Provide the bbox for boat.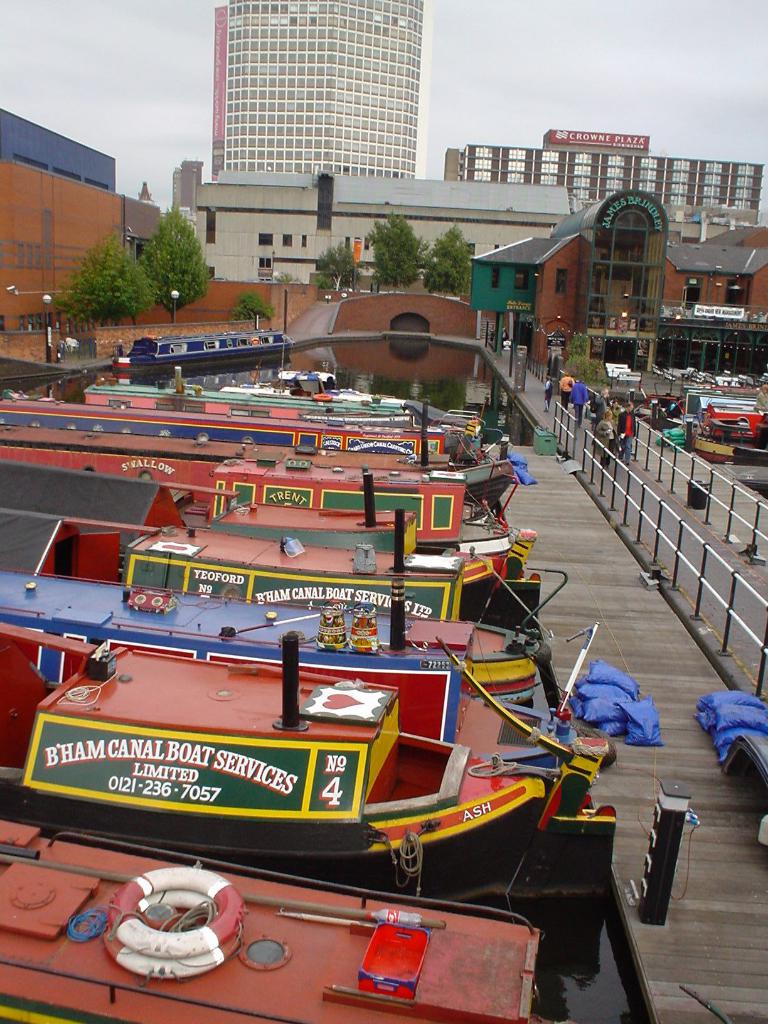
left=0, top=348, right=498, bottom=425.
